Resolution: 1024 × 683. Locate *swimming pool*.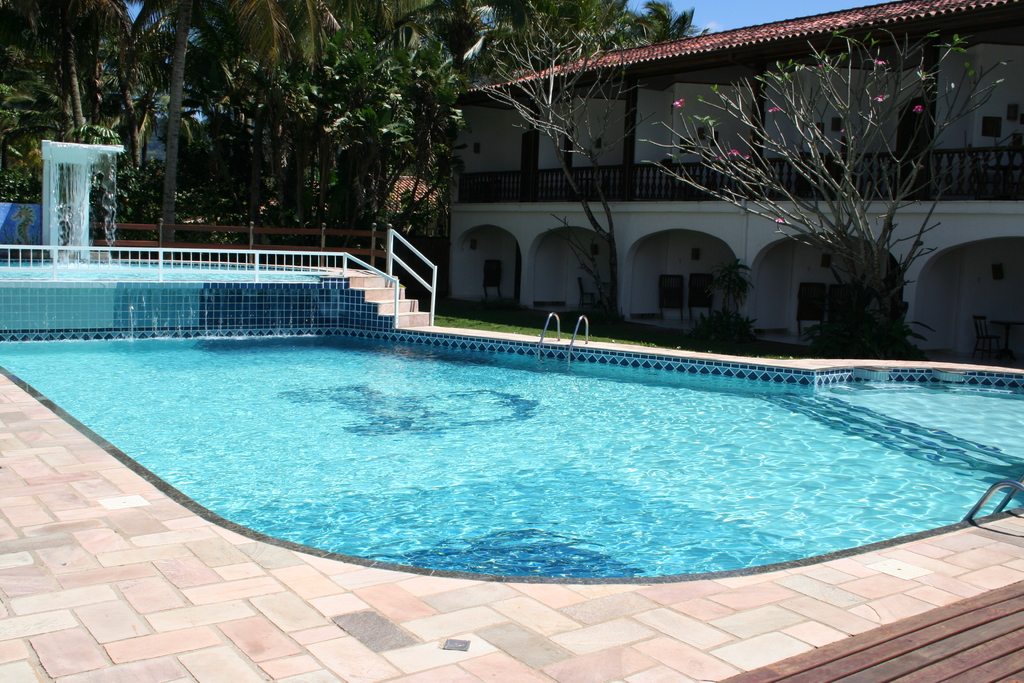
region(0, 325, 1023, 584).
